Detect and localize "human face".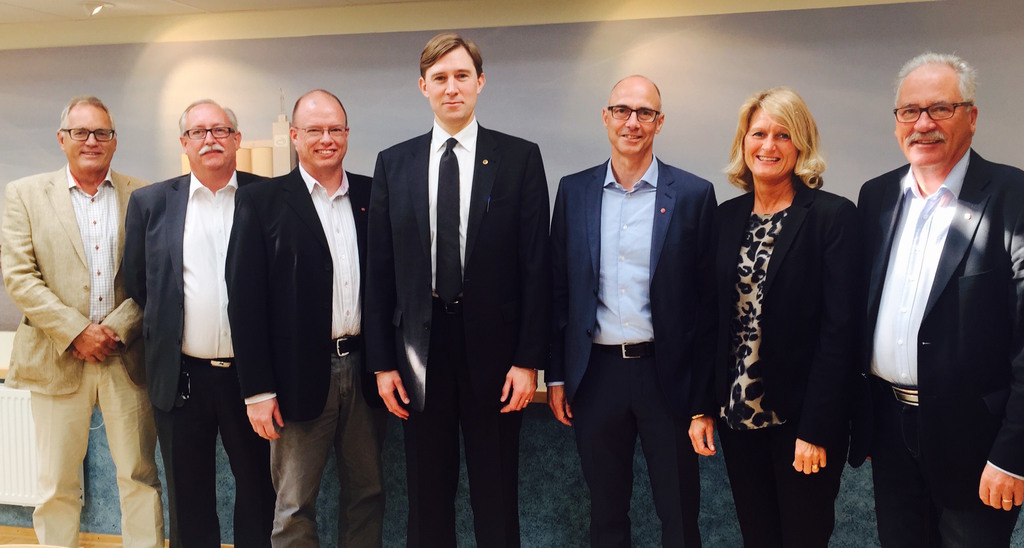
Localized at Rect(296, 102, 347, 167).
